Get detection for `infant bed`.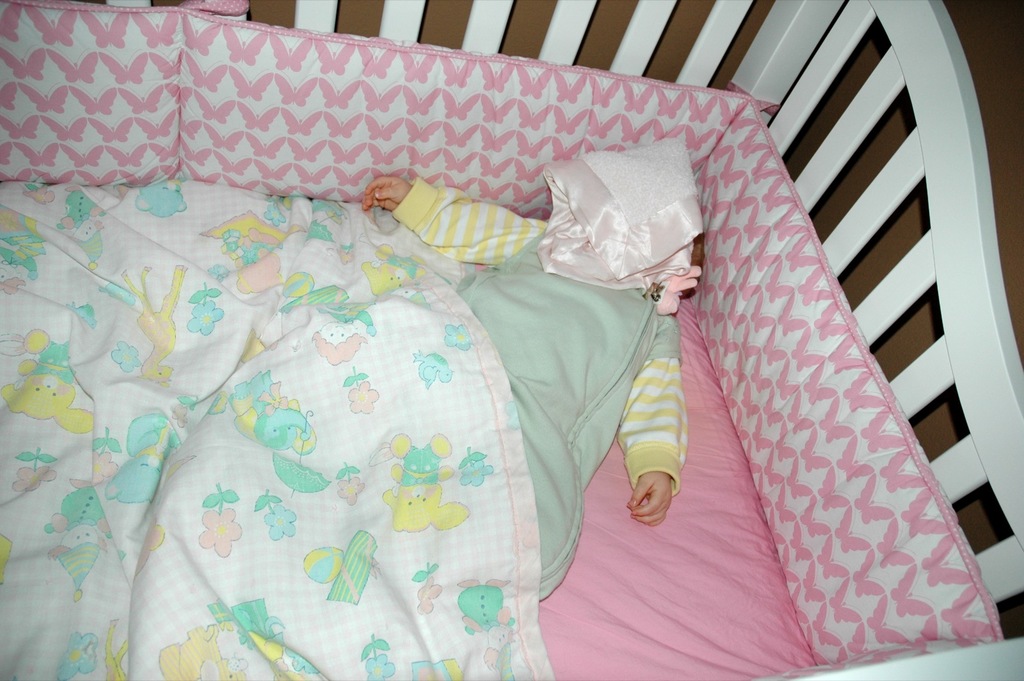
Detection: <box>0,0,1023,680</box>.
